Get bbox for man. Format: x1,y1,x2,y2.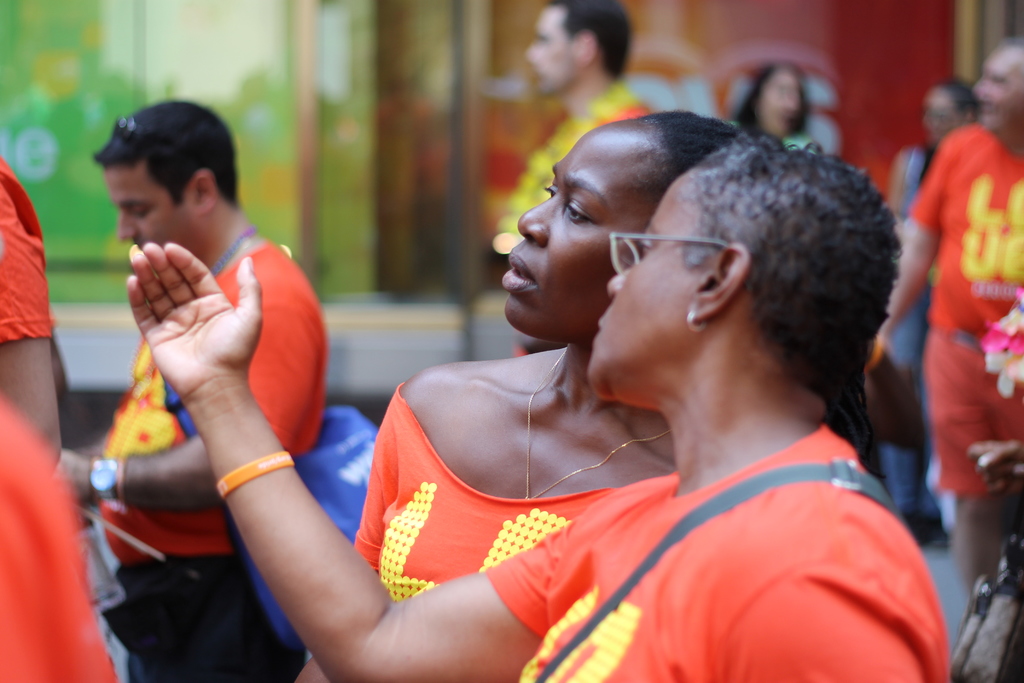
495,0,652,249.
